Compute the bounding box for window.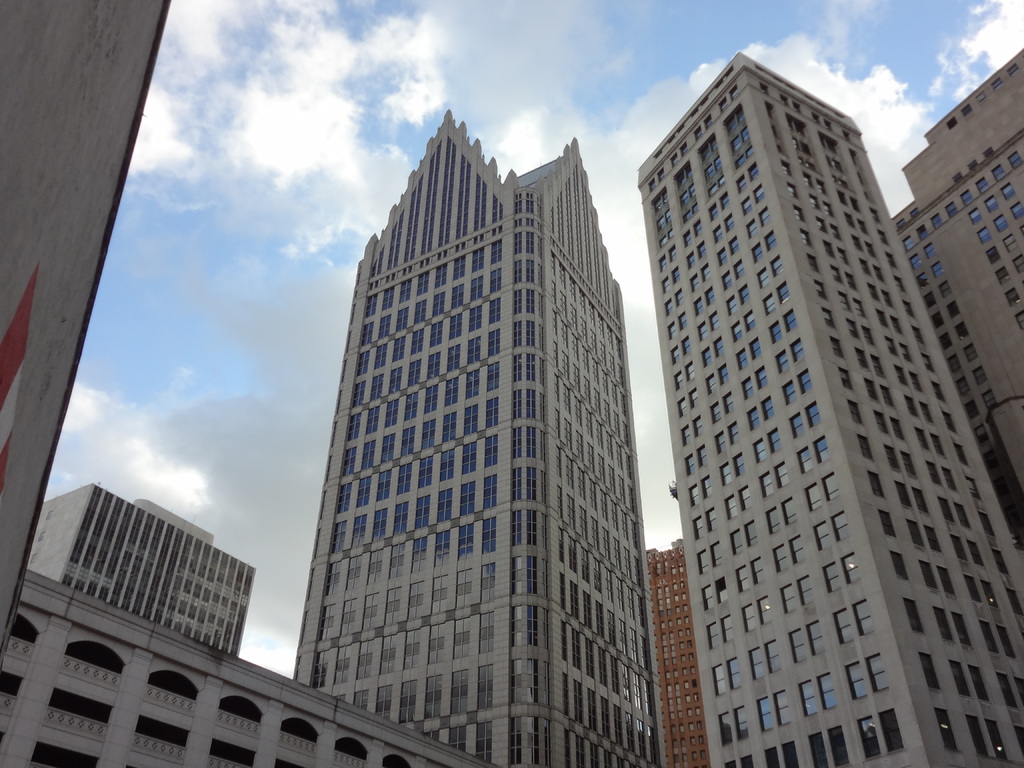
bbox=(760, 398, 778, 423).
